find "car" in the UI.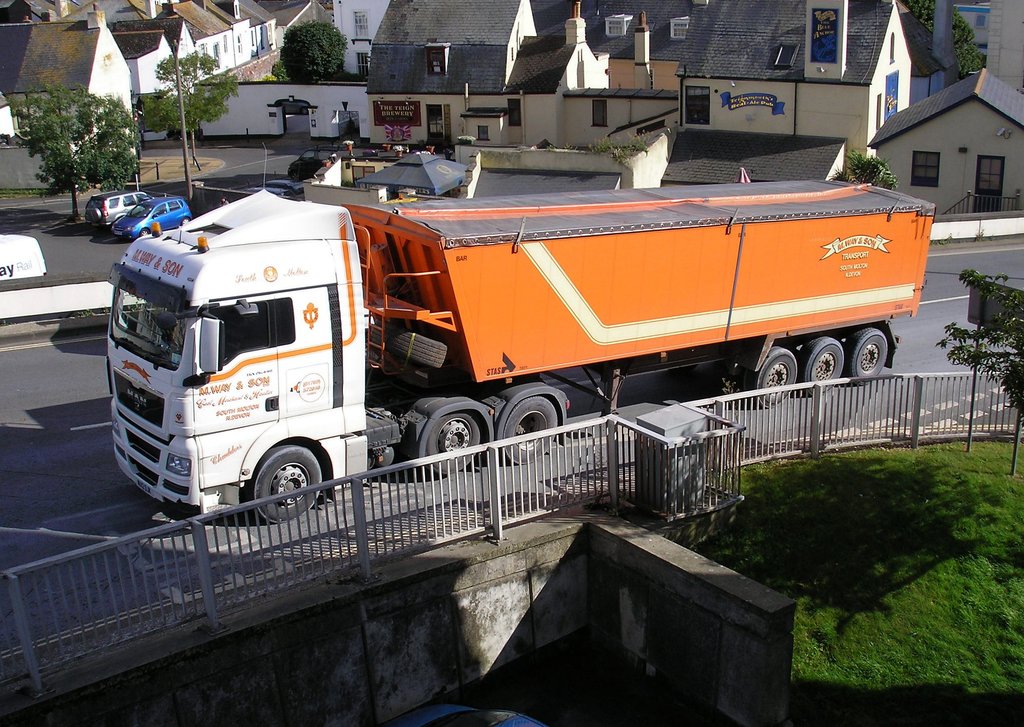
UI element at crop(81, 191, 149, 227).
